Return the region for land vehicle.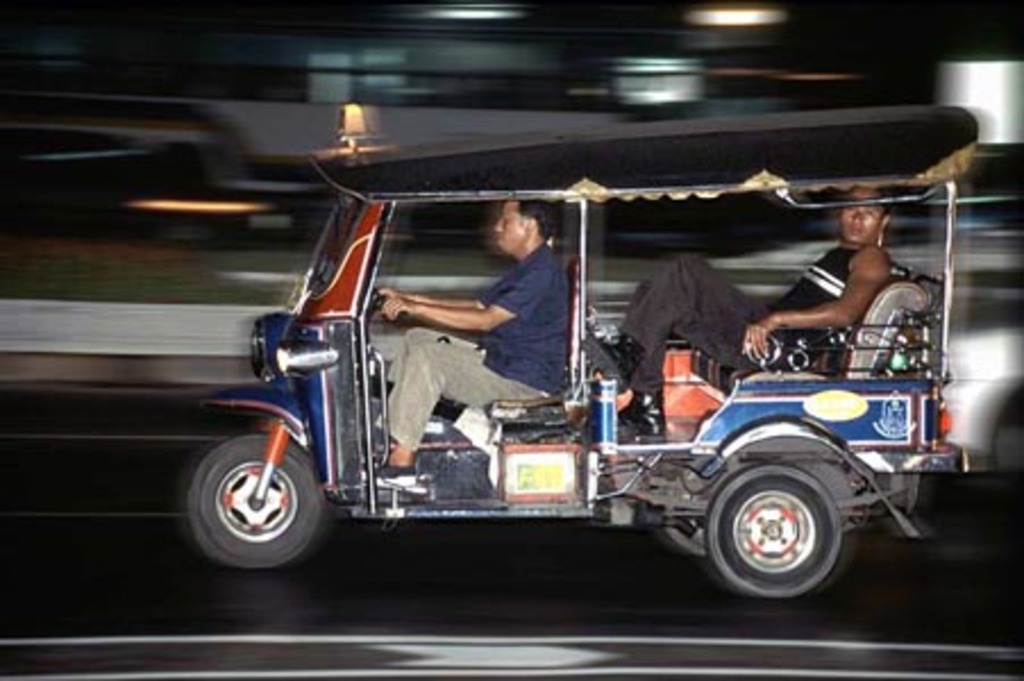
<box>188,107,970,599</box>.
